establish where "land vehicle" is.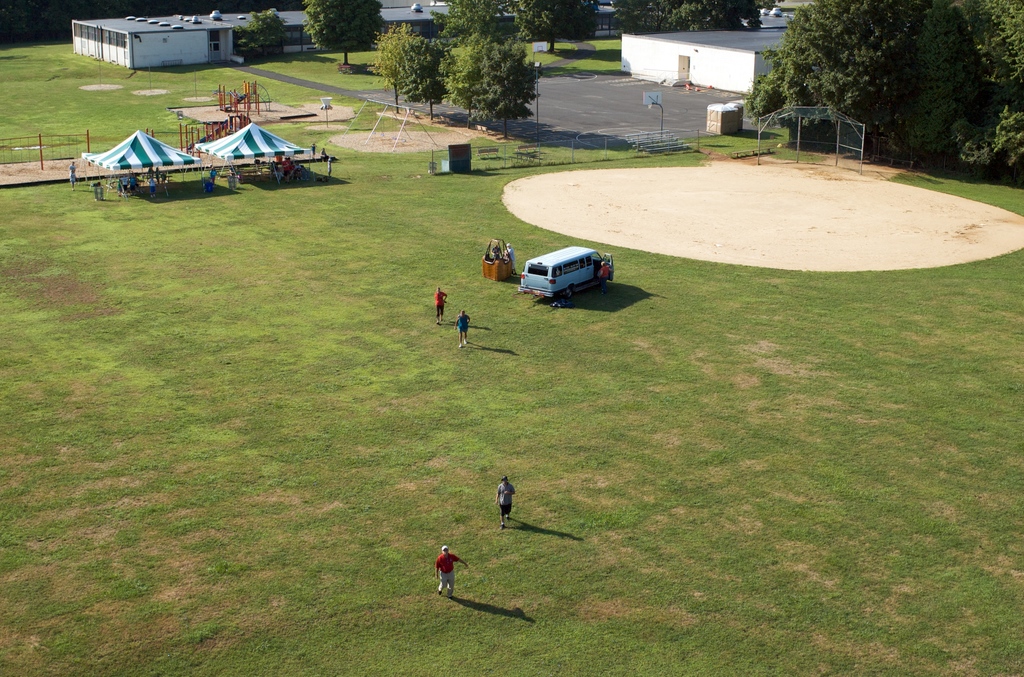
Established at BBox(521, 240, 611, 301).
